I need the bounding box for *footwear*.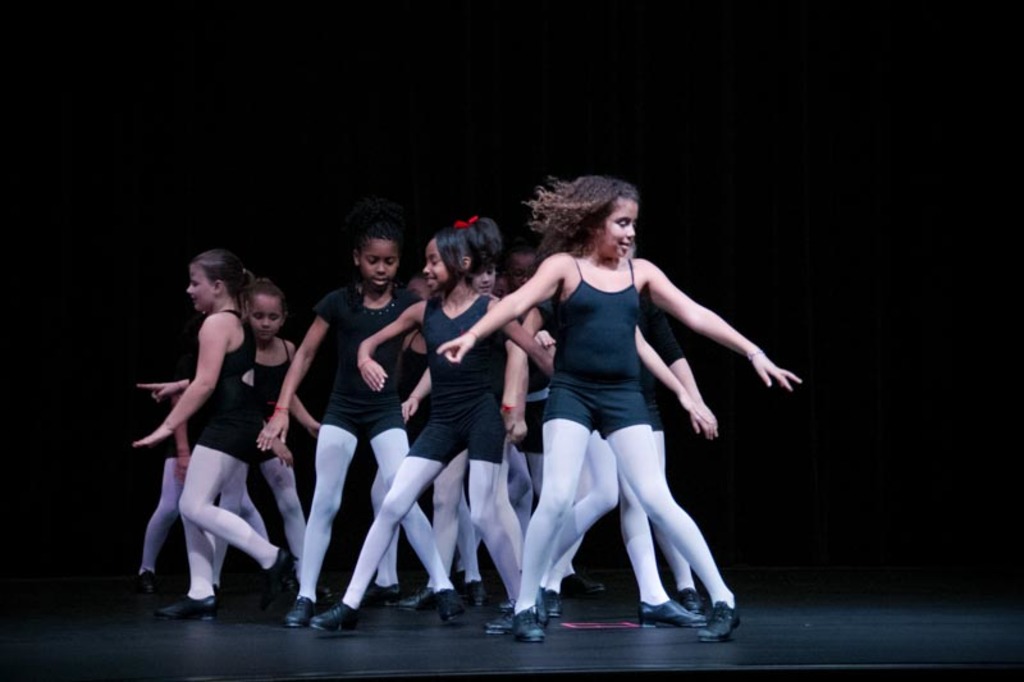
Here it is: 262/546/294/605.
